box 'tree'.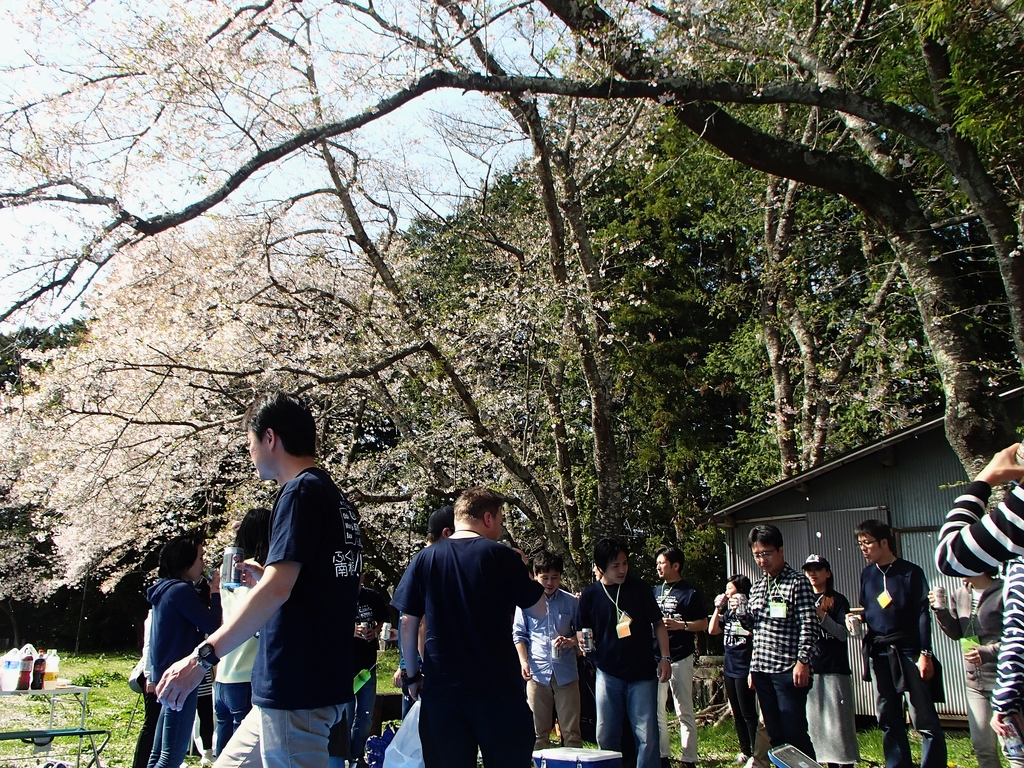
box=[0, 204, 664, 591].
